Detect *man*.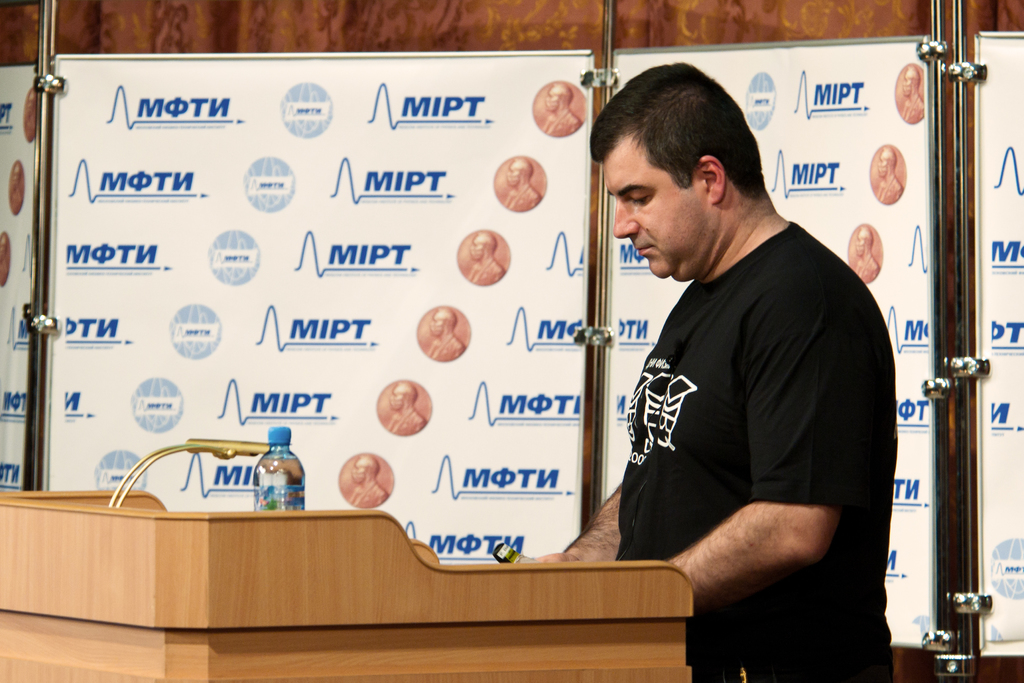
Detected at locate(877, 144, 902, 201).
